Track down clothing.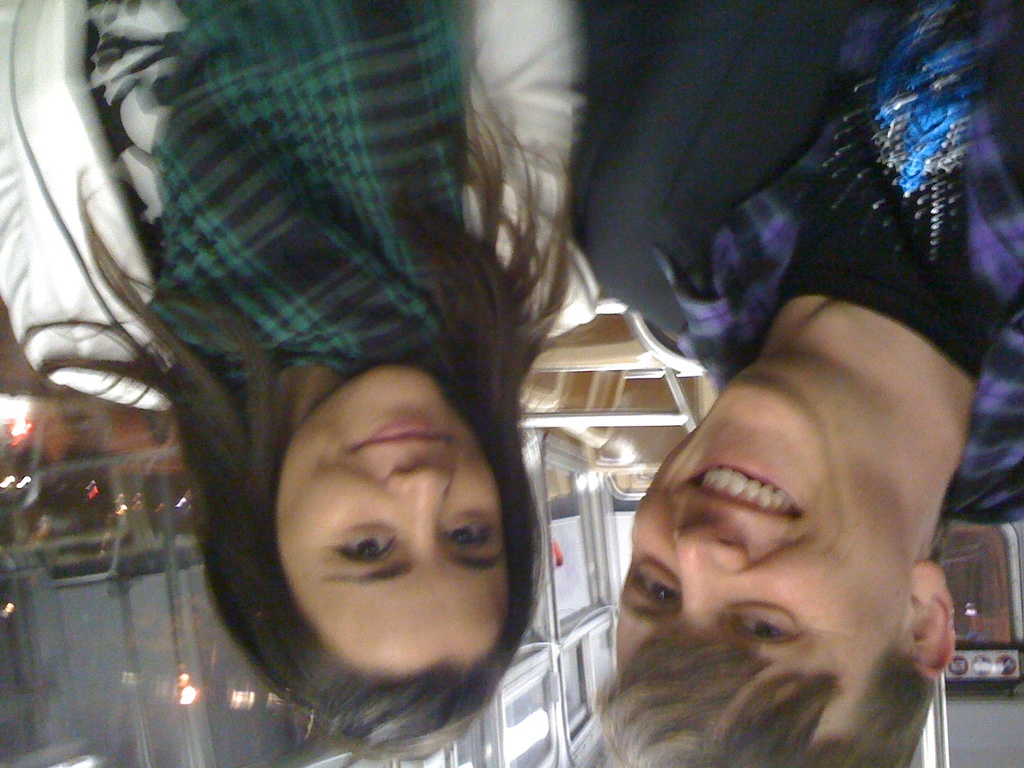
Tracked to <box>0,0,616,403</box>.
